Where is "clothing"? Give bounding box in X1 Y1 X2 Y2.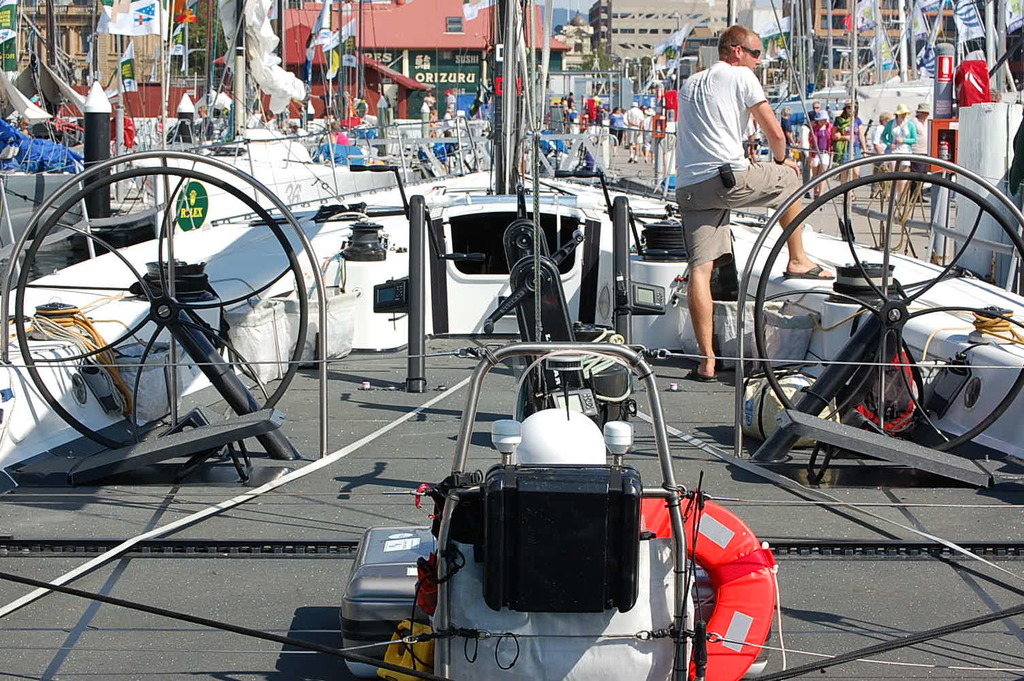
868 117 889 192.
